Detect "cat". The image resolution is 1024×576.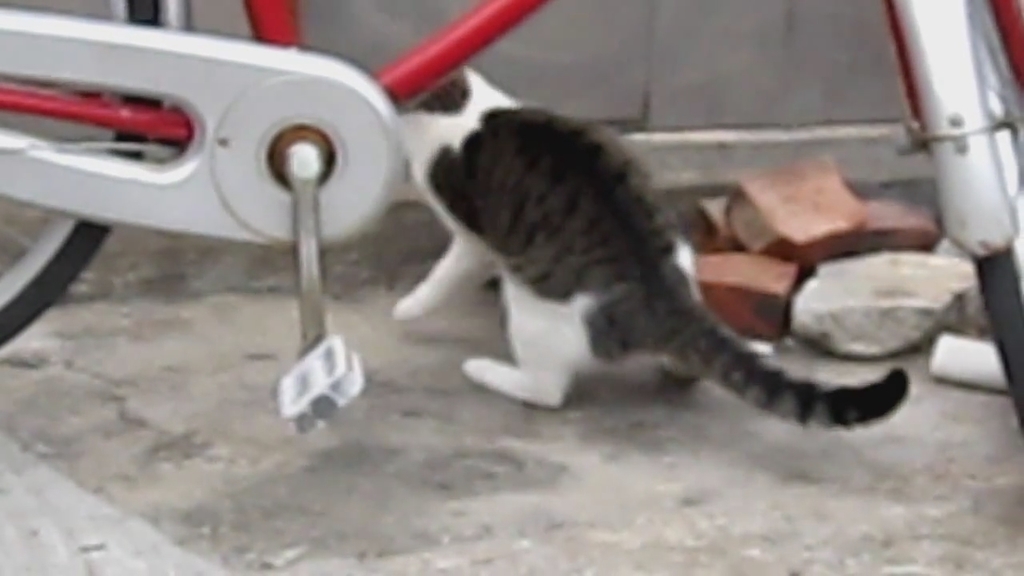
[382, 54, 922, 440].
